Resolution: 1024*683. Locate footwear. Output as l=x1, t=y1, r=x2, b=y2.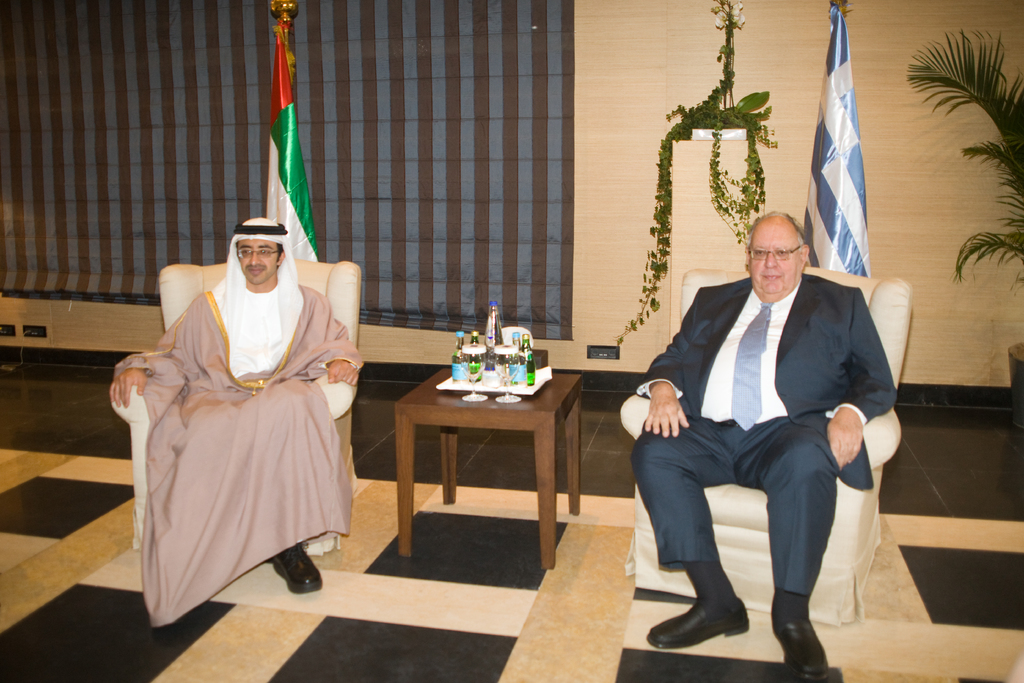
l=274, t=545, r=324, b=588.
